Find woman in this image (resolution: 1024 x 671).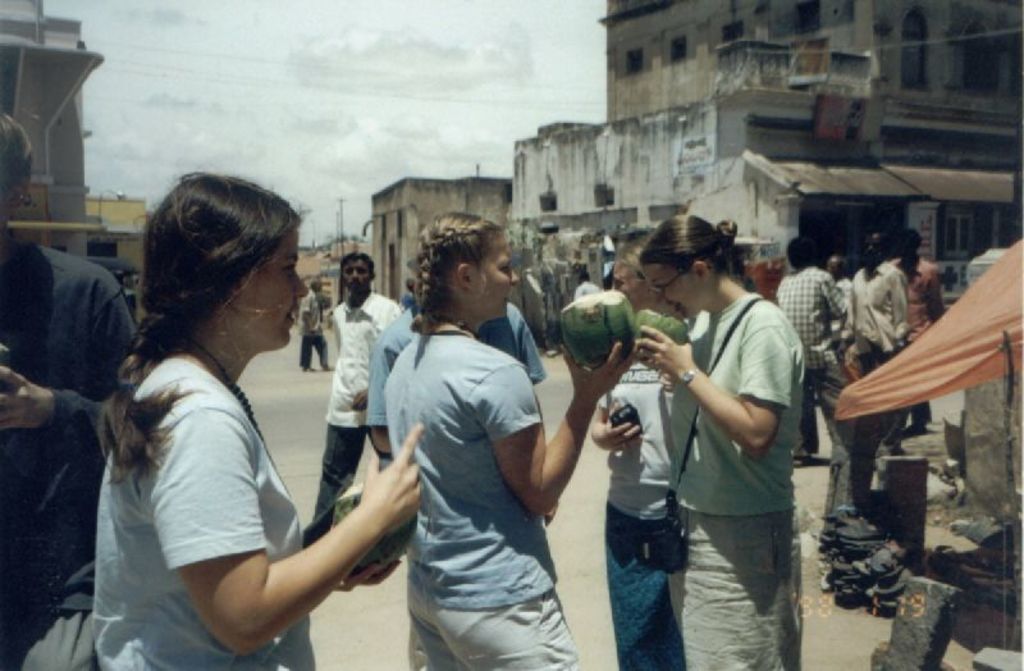
locate(83, 168, 378, 658).
